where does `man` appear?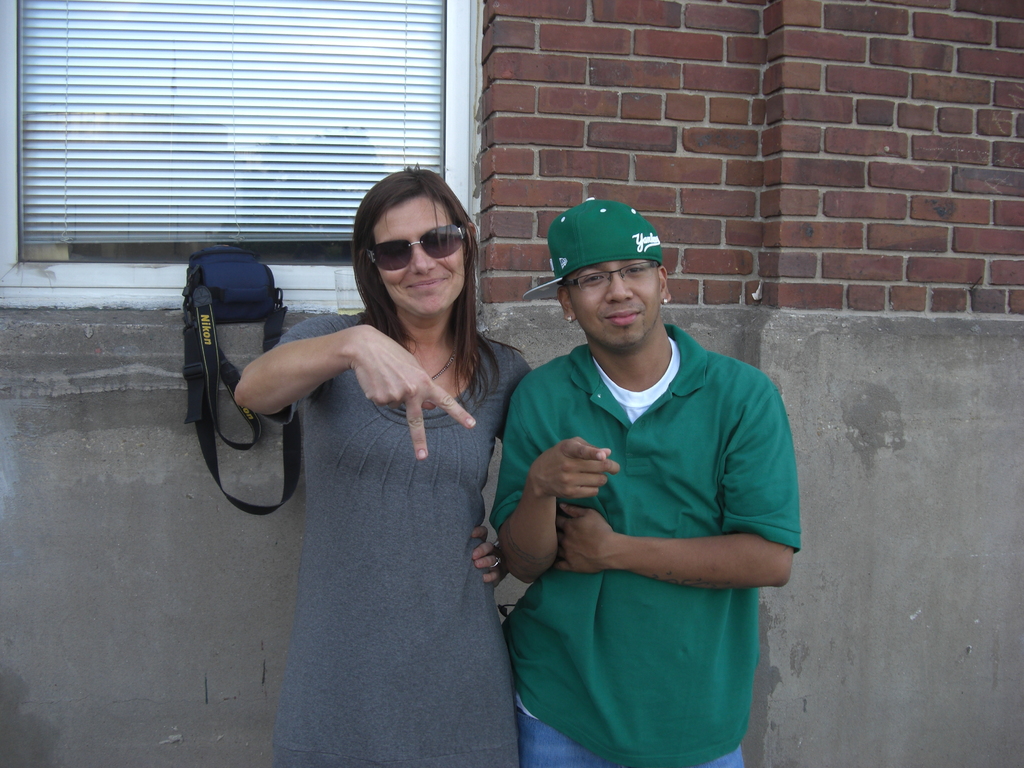
Appears at region(472, 182, 806, 767).
